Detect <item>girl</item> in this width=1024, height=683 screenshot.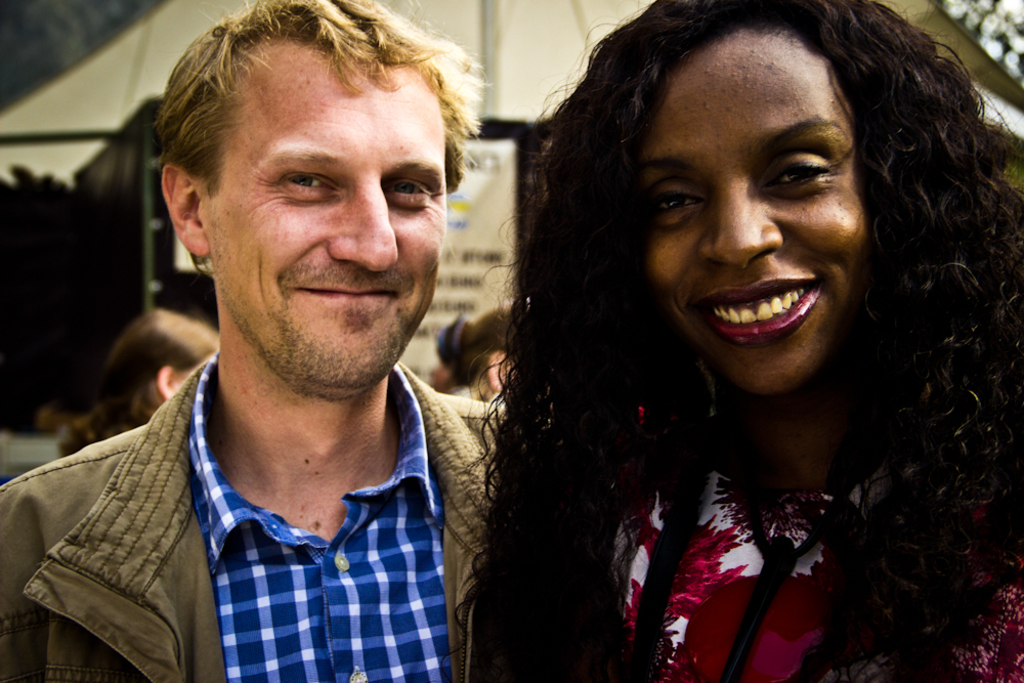
Detection: pyautogui.locateOnScreen(58, 311, 222, 458).
